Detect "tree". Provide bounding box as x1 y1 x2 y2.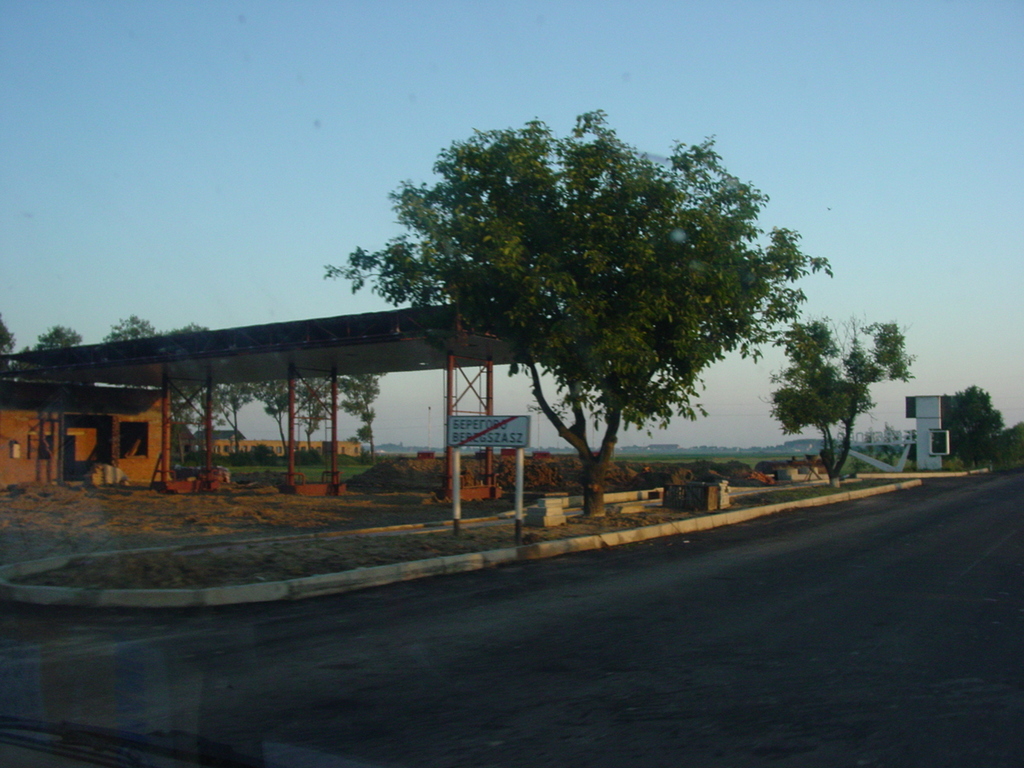
374 105 838 502.
